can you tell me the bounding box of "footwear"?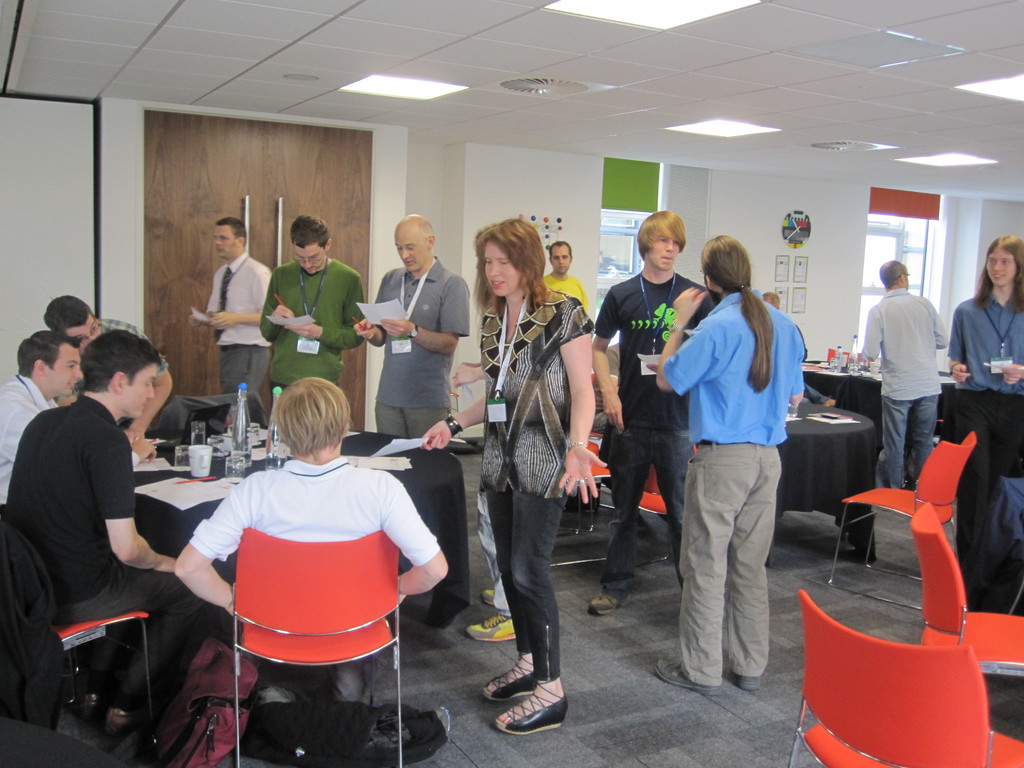
(left=655, top=657, right=725, bottom=699).
